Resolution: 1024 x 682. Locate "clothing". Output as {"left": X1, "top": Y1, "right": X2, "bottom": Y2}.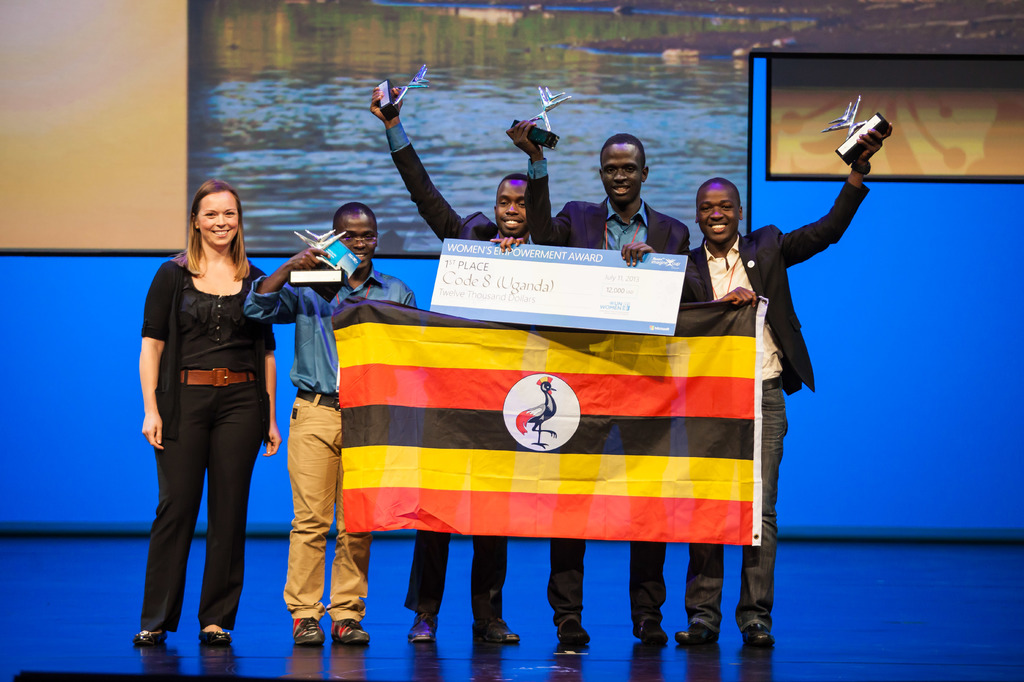
{"left": 138, "top": 255, "right": 275, "bottom": 636}.
